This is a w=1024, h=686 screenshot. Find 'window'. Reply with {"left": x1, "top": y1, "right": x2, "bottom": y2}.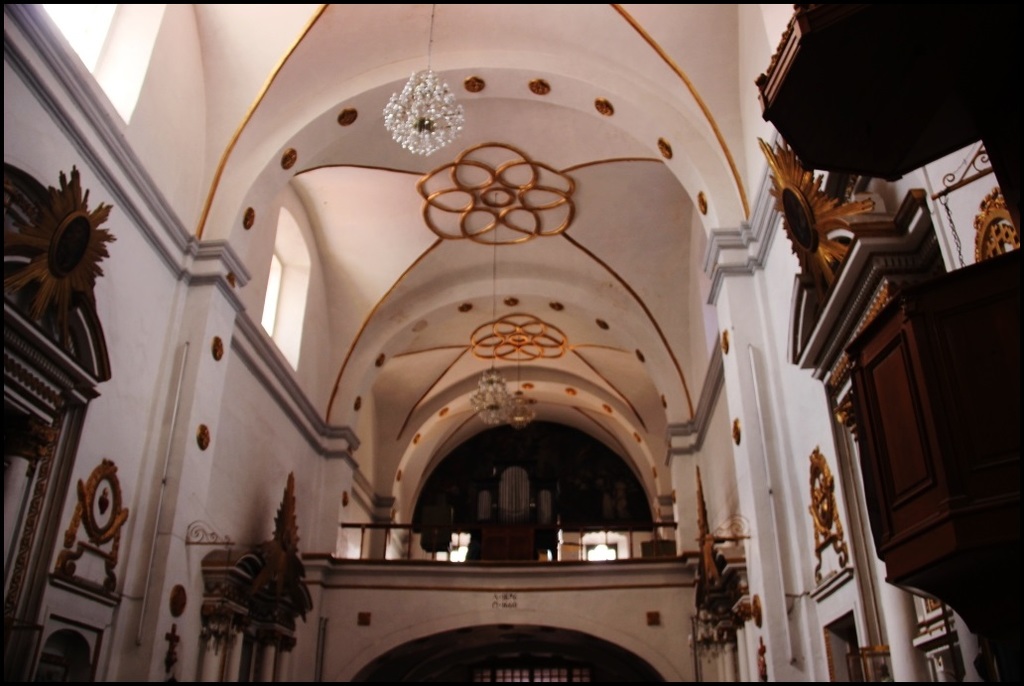
{"left": 39, "top": 0, "right": 133, "bottom": 80}.
